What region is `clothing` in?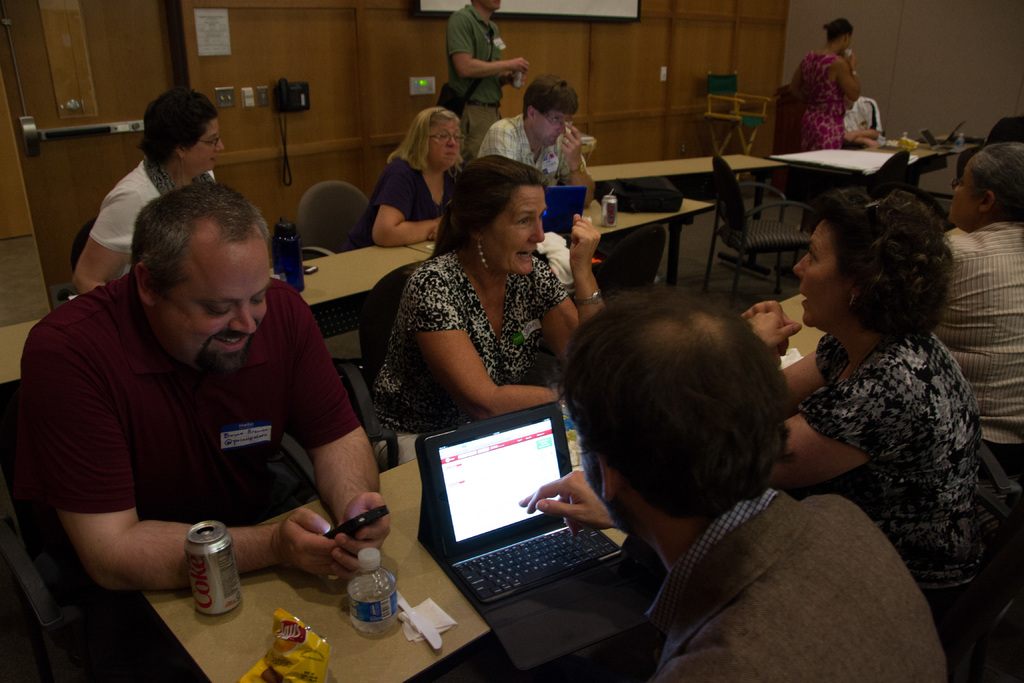
{"left": 445, "top": 1, "right": 505, "bottom": 158}.
